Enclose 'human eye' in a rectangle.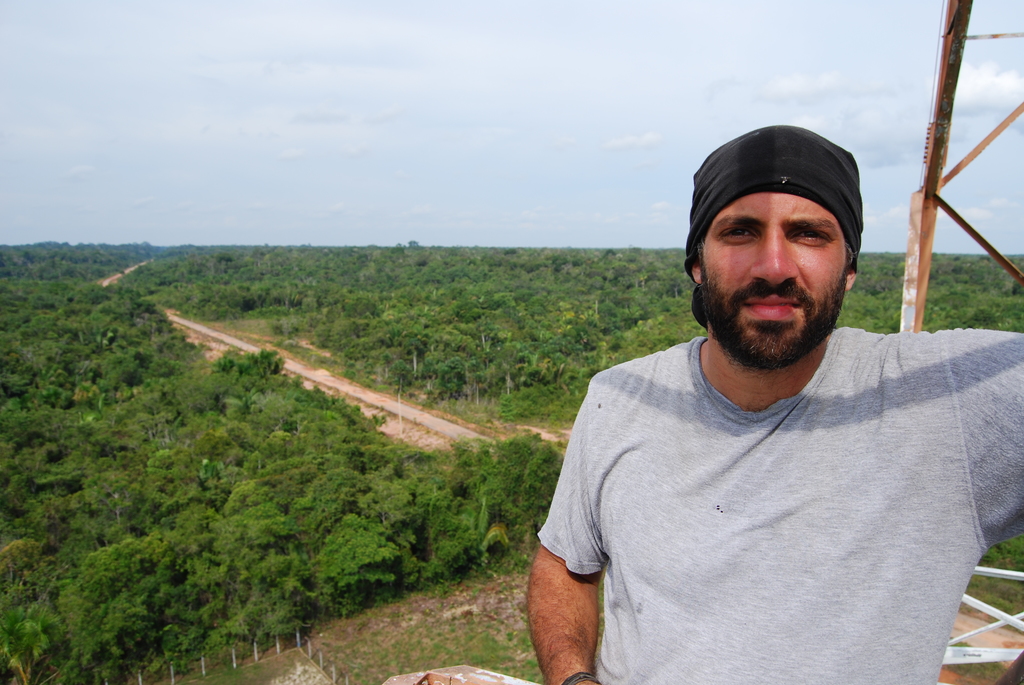
(714, 225, 757, 244).
